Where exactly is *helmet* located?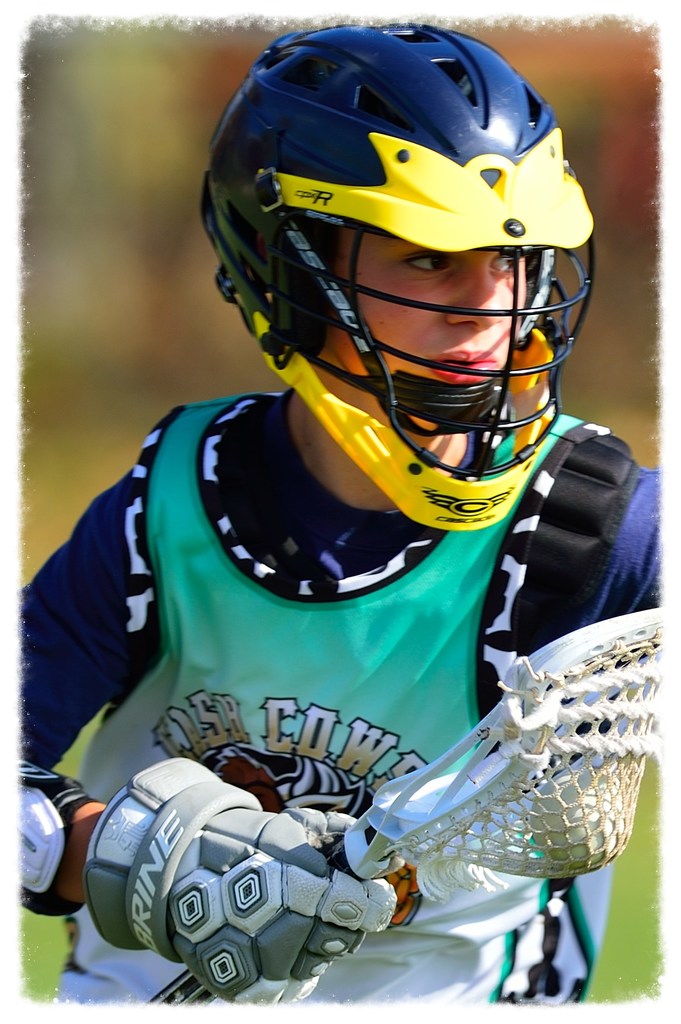
Its bounding box is box(199, 22, 602, 506).
